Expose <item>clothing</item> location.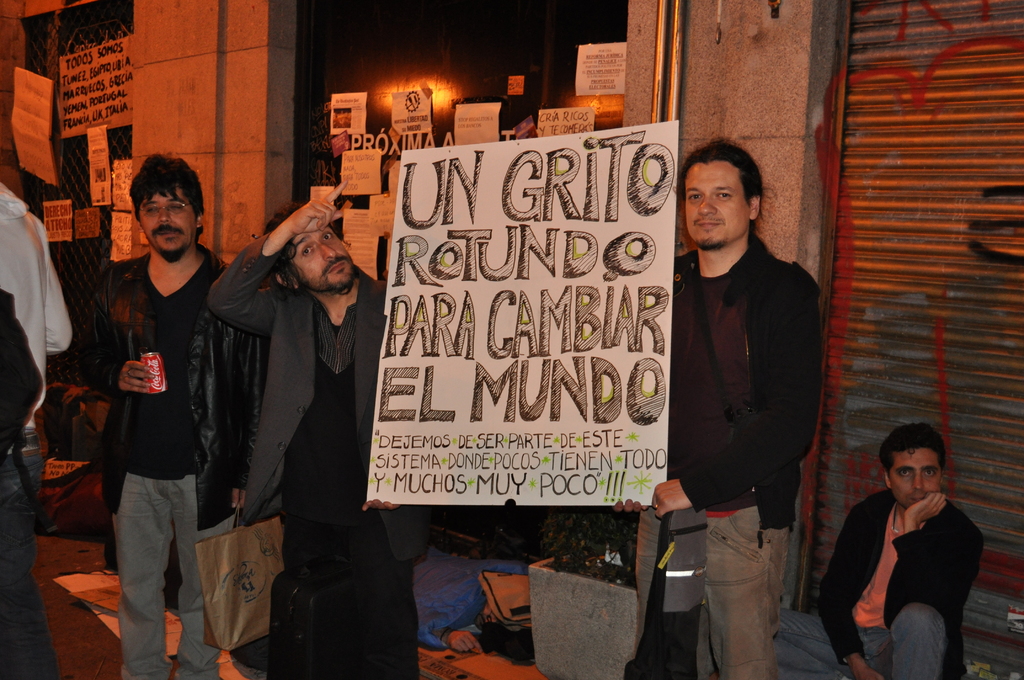
Exposed at {"x1": 210, "y1": 232, "x2": 433, "y2": 562}.
